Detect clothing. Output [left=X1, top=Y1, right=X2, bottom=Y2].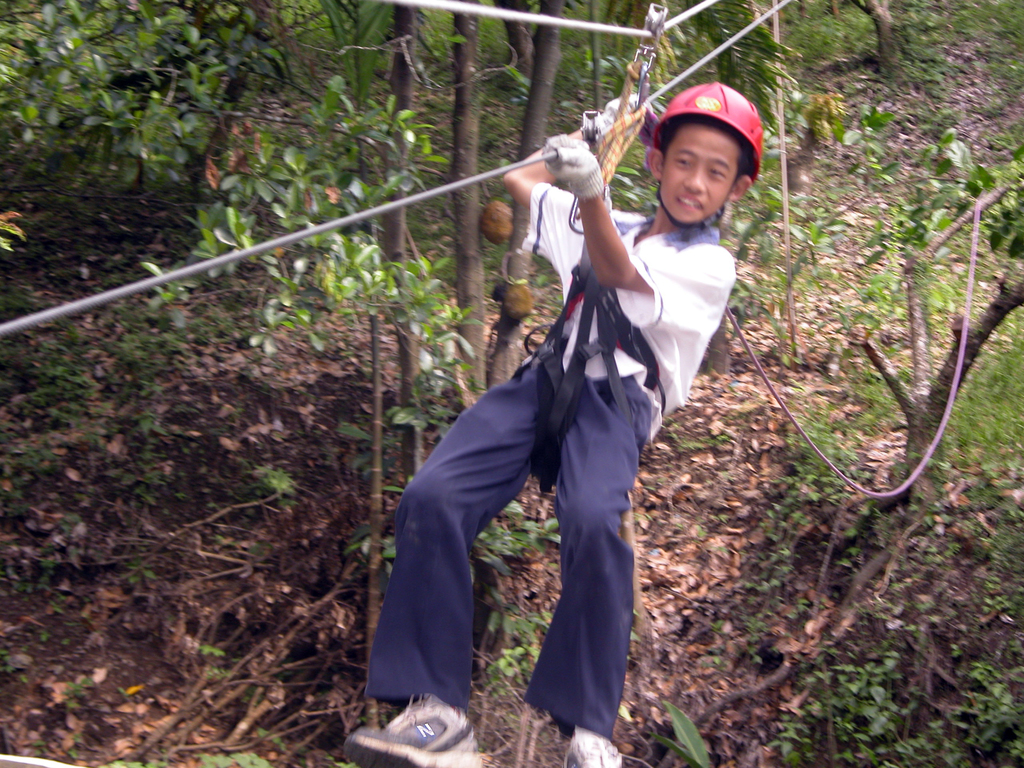
[left=403, top=150, right=740, bottom=701].
